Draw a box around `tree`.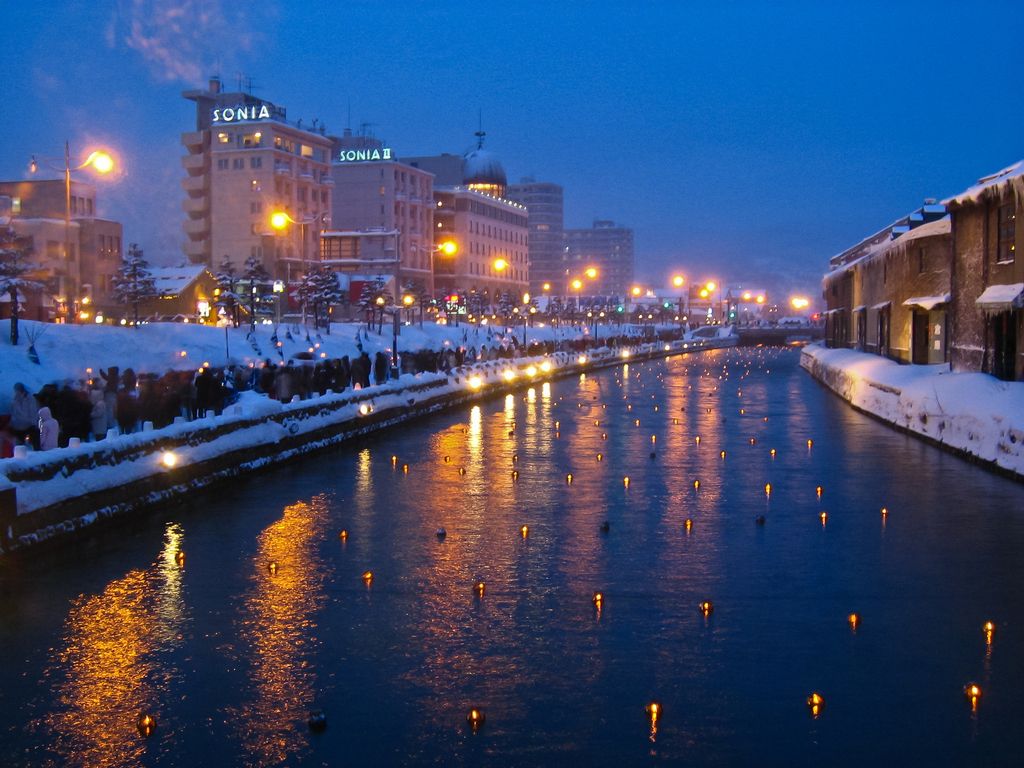
box(0, 223, 51, 348).
